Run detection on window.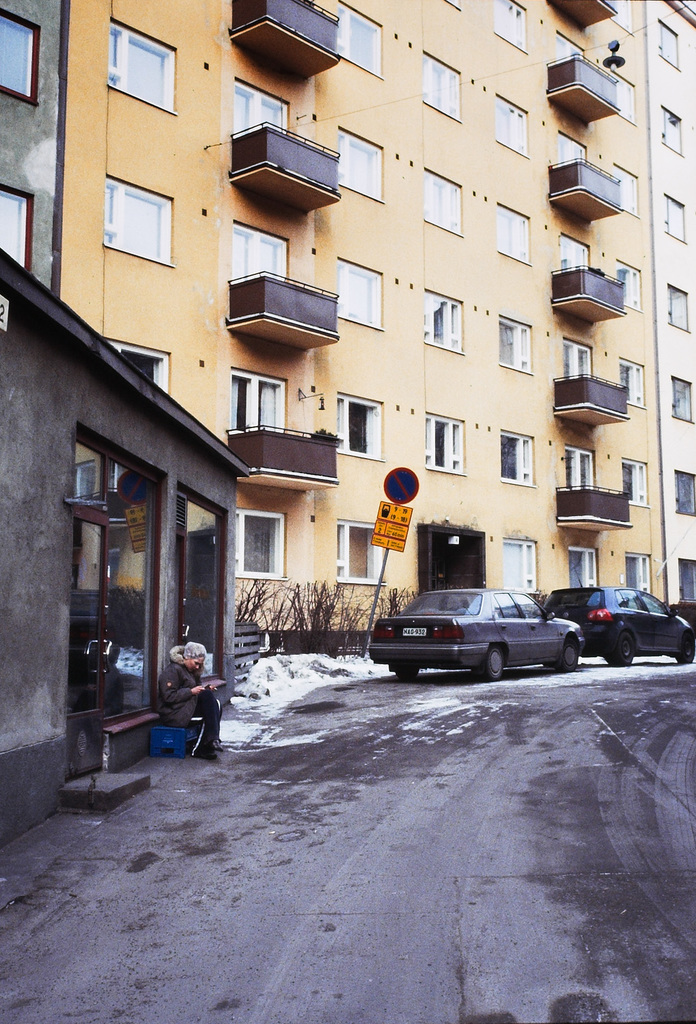
Result: 421, 48, 469, 122.
